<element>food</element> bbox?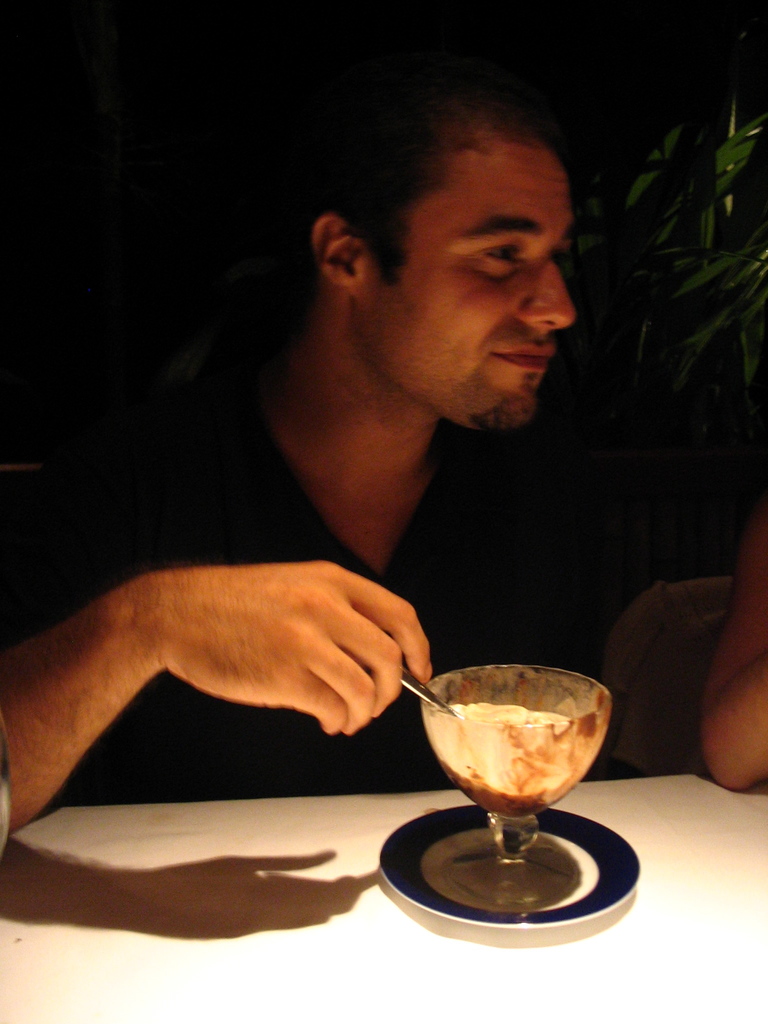
(426, 666, 623, 833)
